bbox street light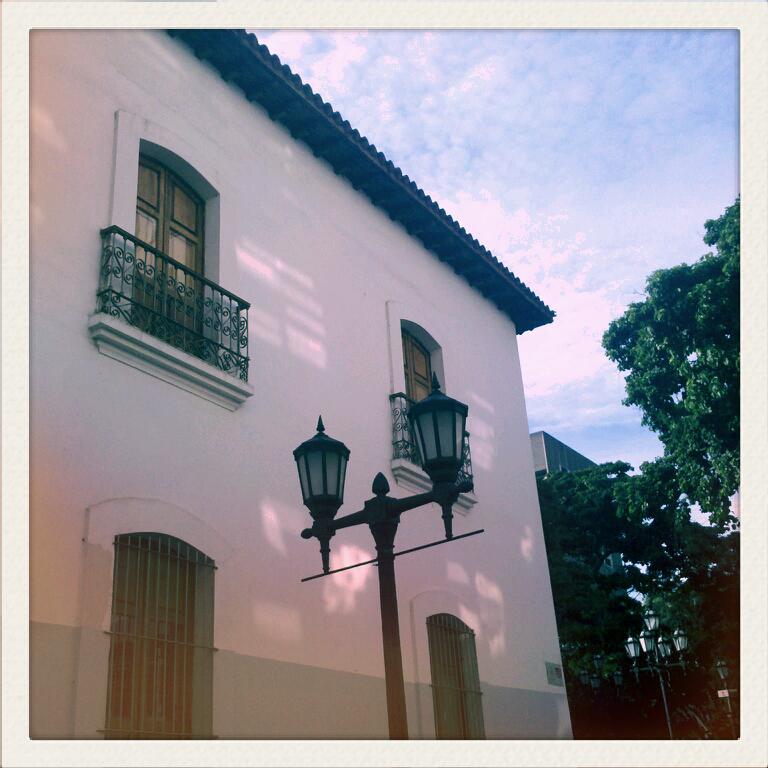
Rect(288, 368, 482, 741)
